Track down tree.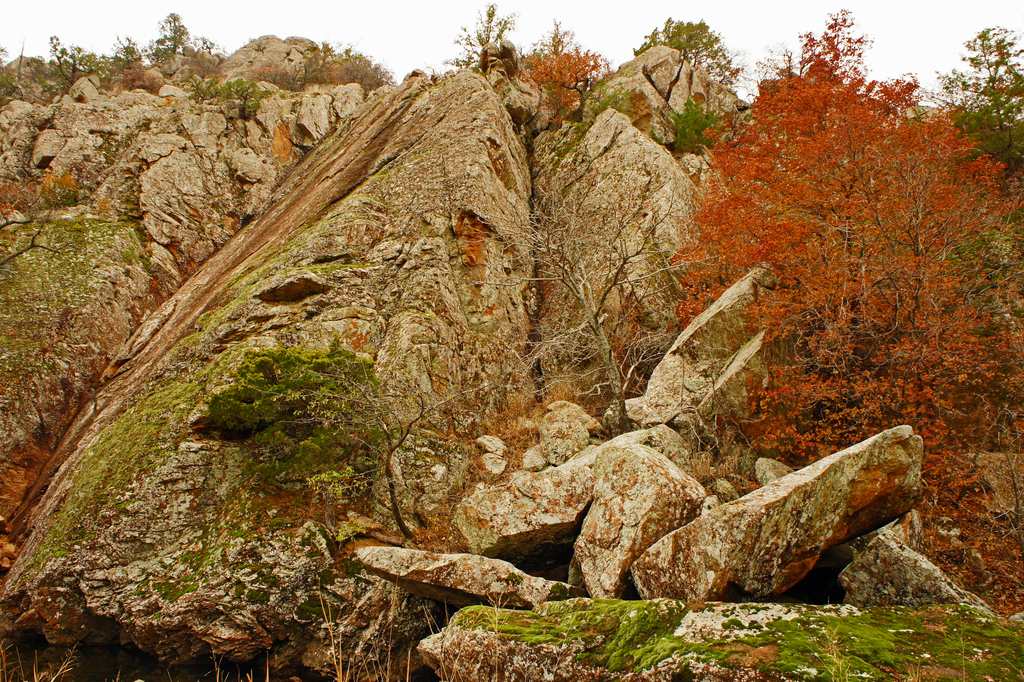
Tracked to bbox(148, 13, 192, 88).
